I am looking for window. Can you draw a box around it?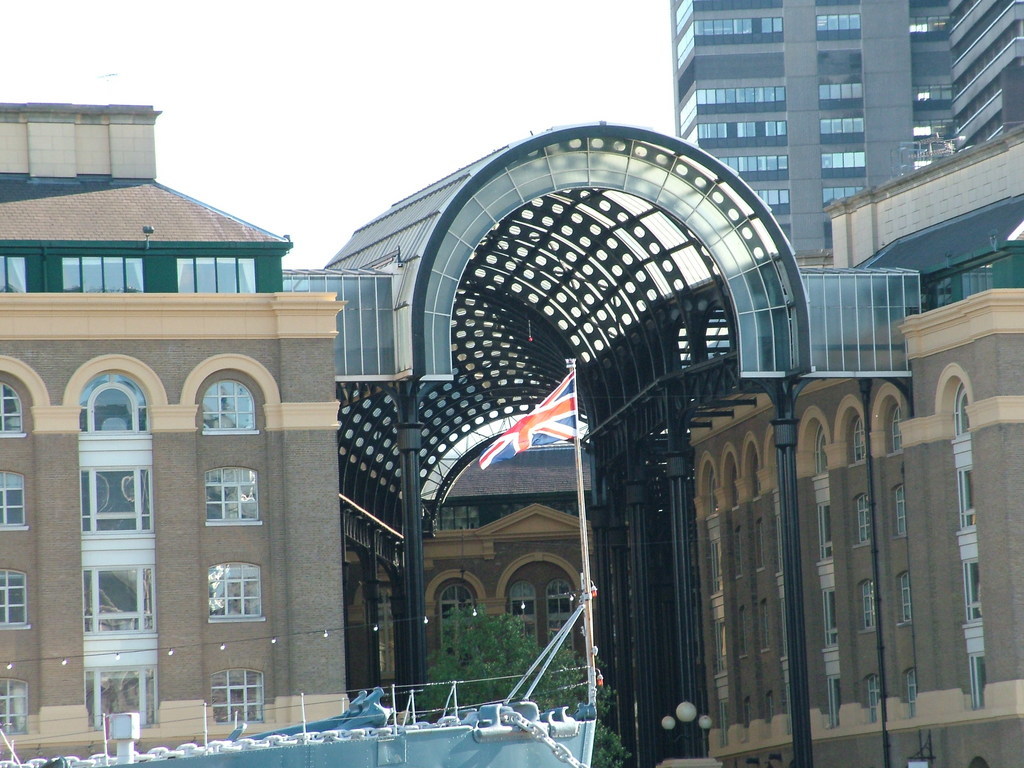
Sure, the bounding box is locate(705, 534, 730, 595).
